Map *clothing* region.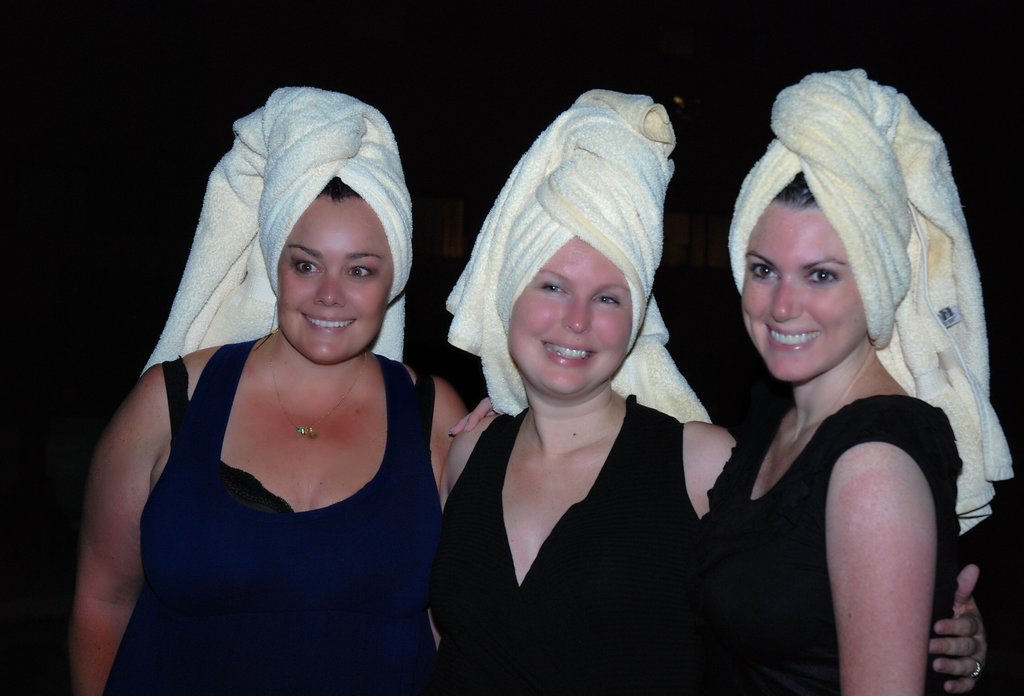
Mapped to 710 156 994 673.
